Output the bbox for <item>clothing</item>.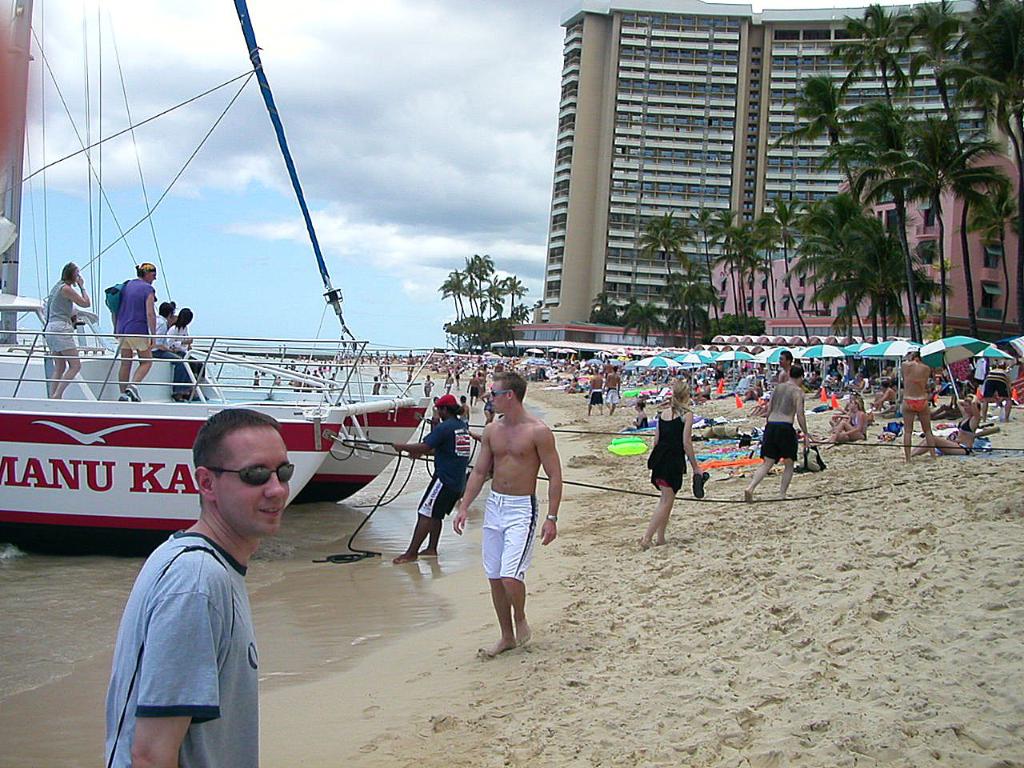
[95, 458, 282, 738].
